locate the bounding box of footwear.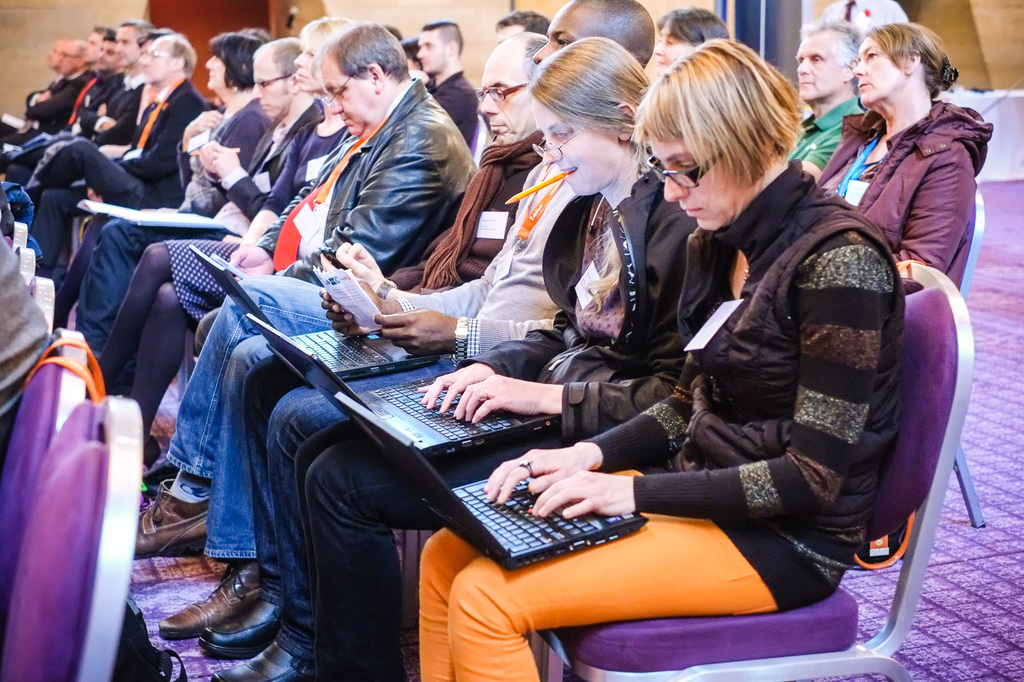
Bounding box: 160, 554, 262, 643.
